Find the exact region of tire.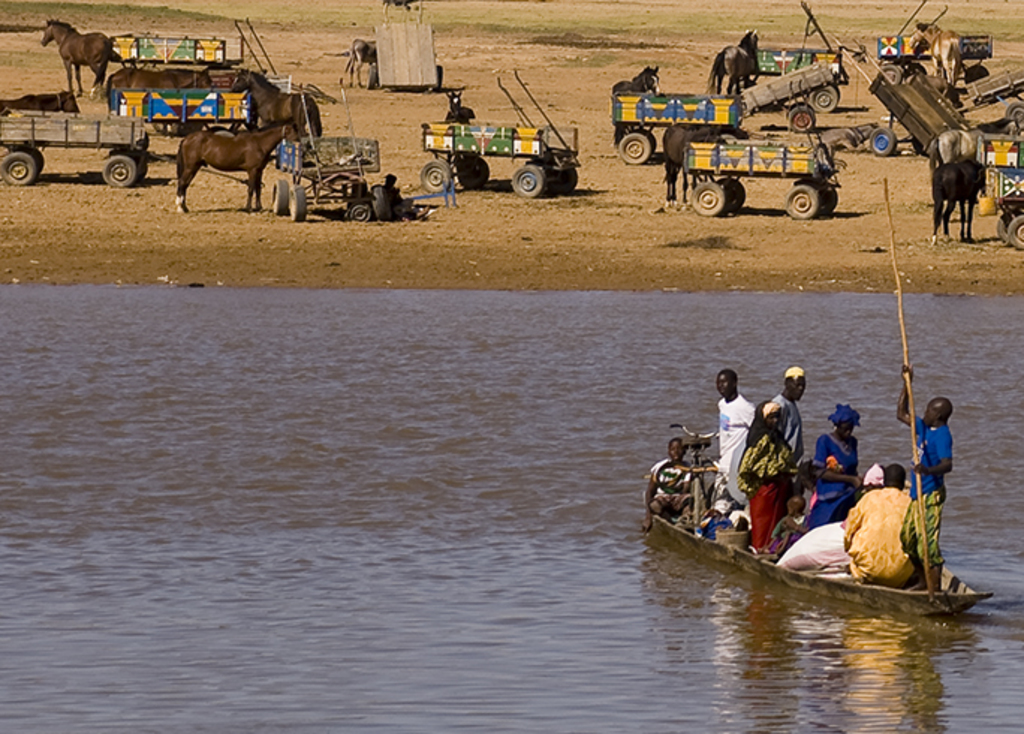
Exact region: [1006,213,1023,250].
